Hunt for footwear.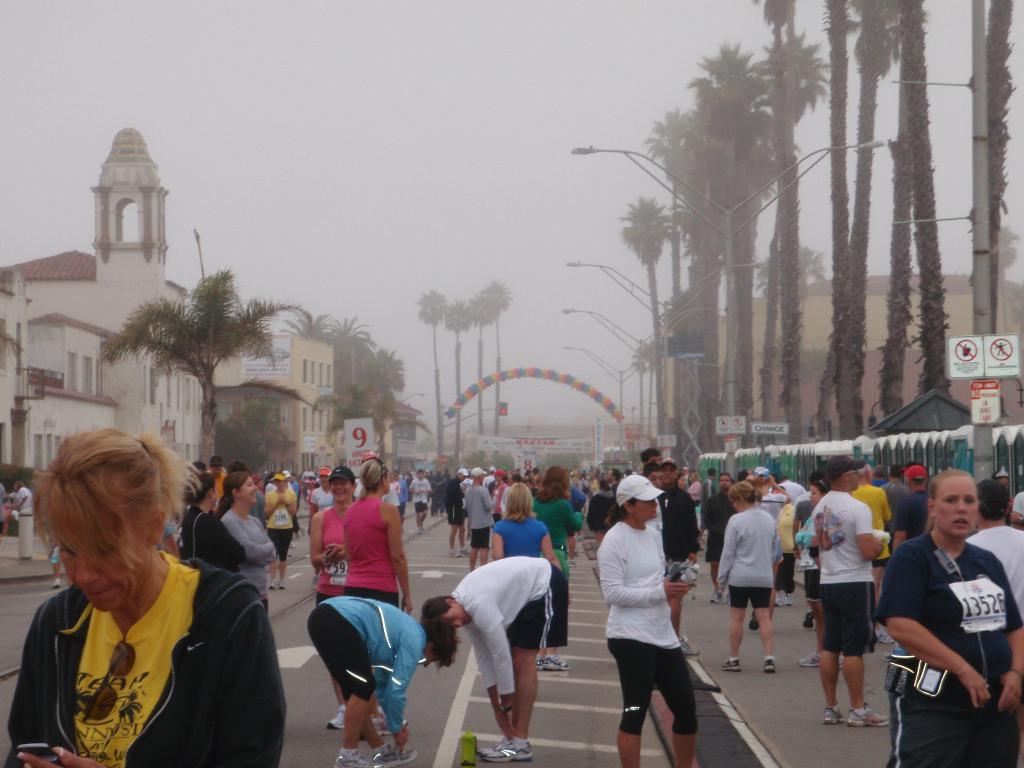
Hunted down at x1=368, y1=712, x2=408, y2=736.
